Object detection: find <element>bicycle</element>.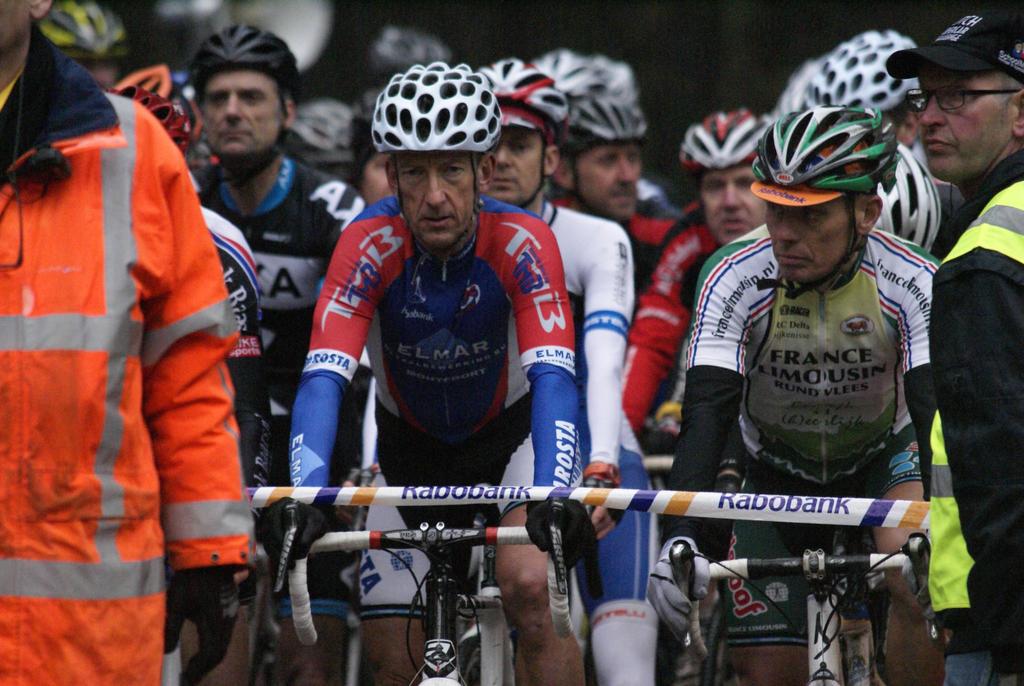
region(233, 453, 634, 674).
